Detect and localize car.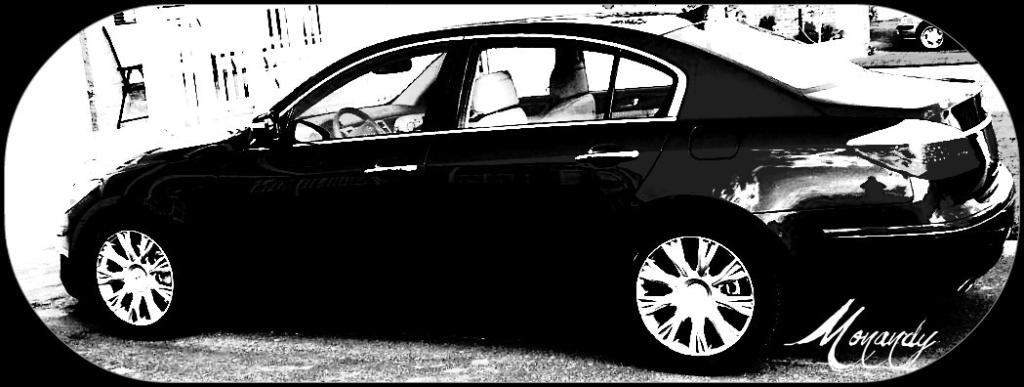
Localized at x1=35 y1=15 x2=1017 y2=368.
